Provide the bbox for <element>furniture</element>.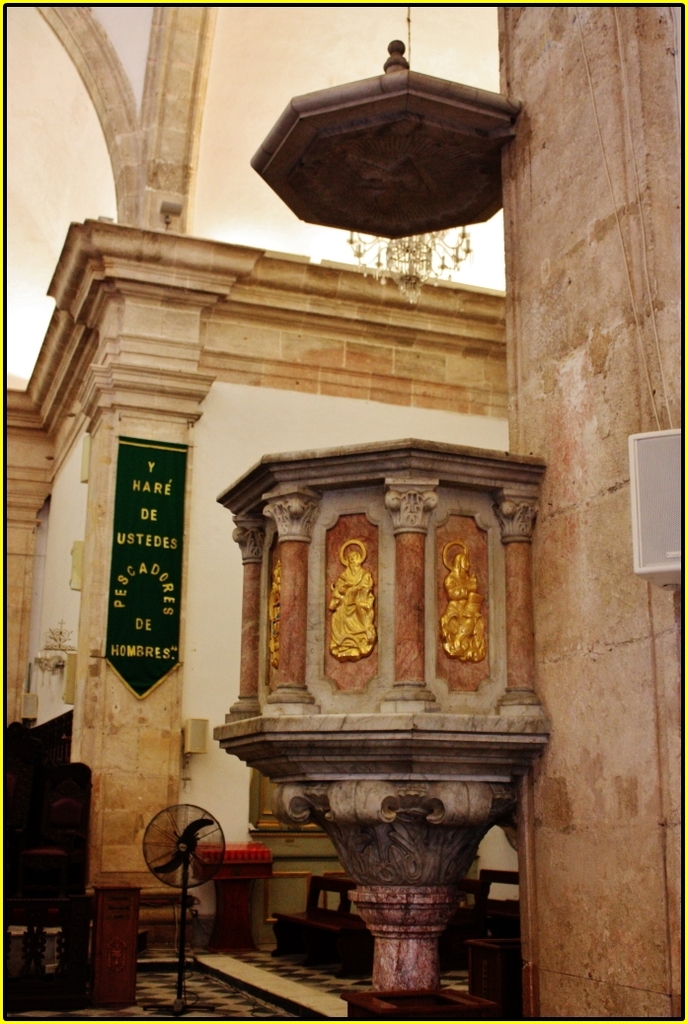
Rect(476, 868, 520, 913).
